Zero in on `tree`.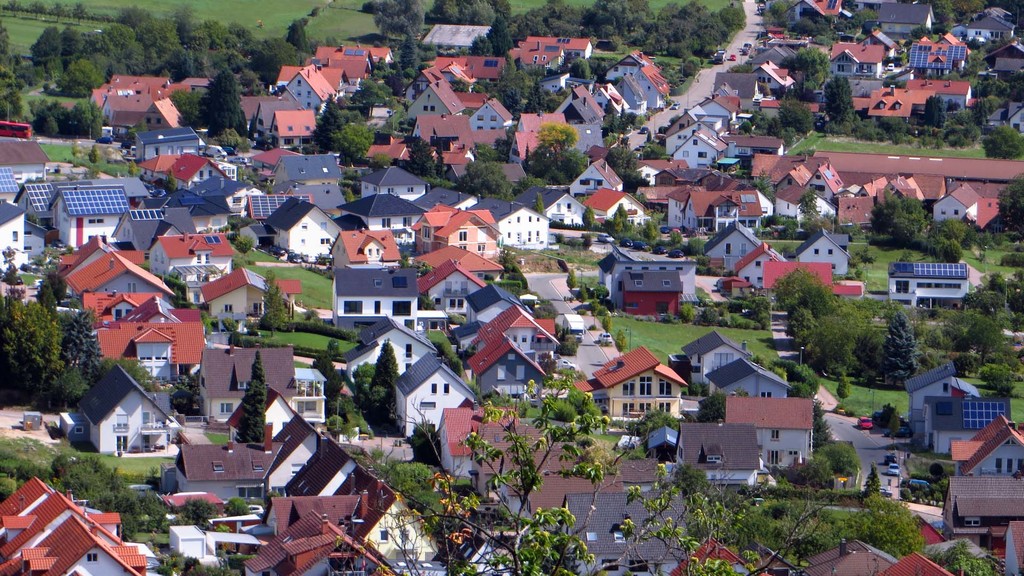
Zeroed in: [551,330,579,355].
